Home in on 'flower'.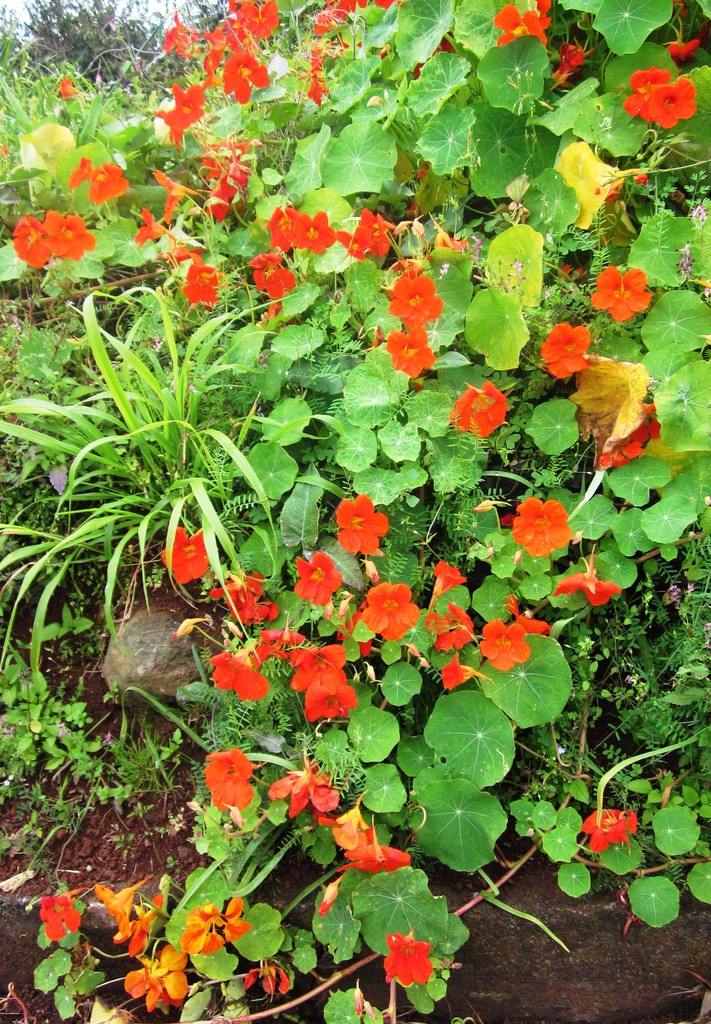
Homed in at region(437, 608, 474, 652).
